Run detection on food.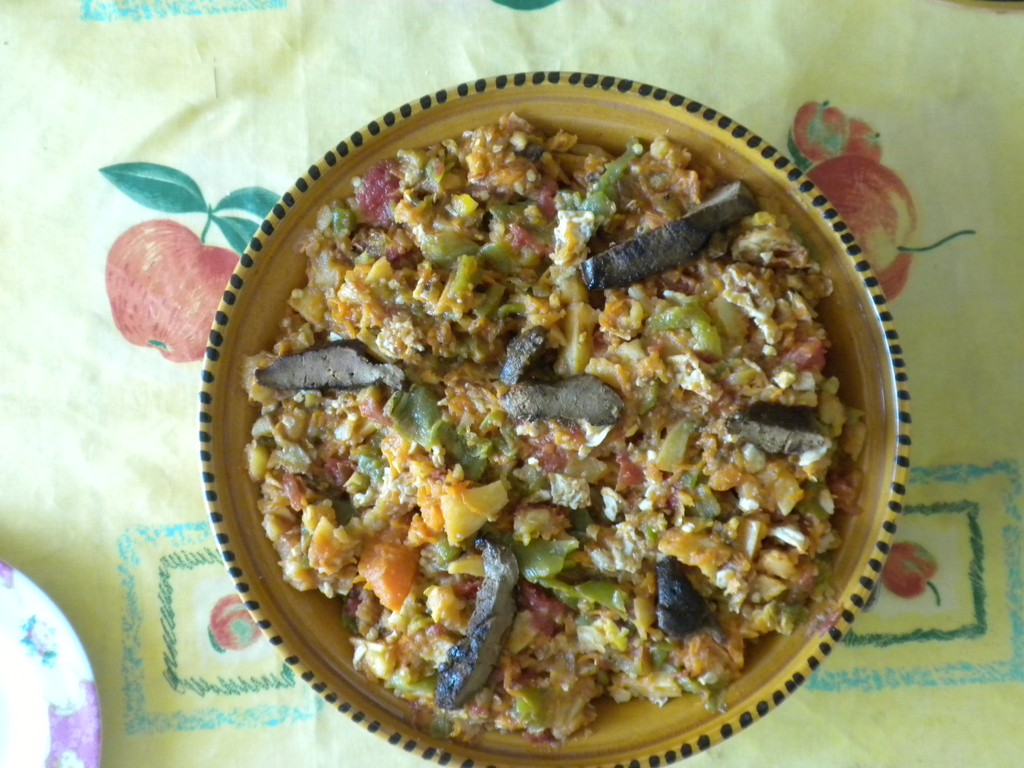
Result: <region>806, 147, 977, 303</region>.
